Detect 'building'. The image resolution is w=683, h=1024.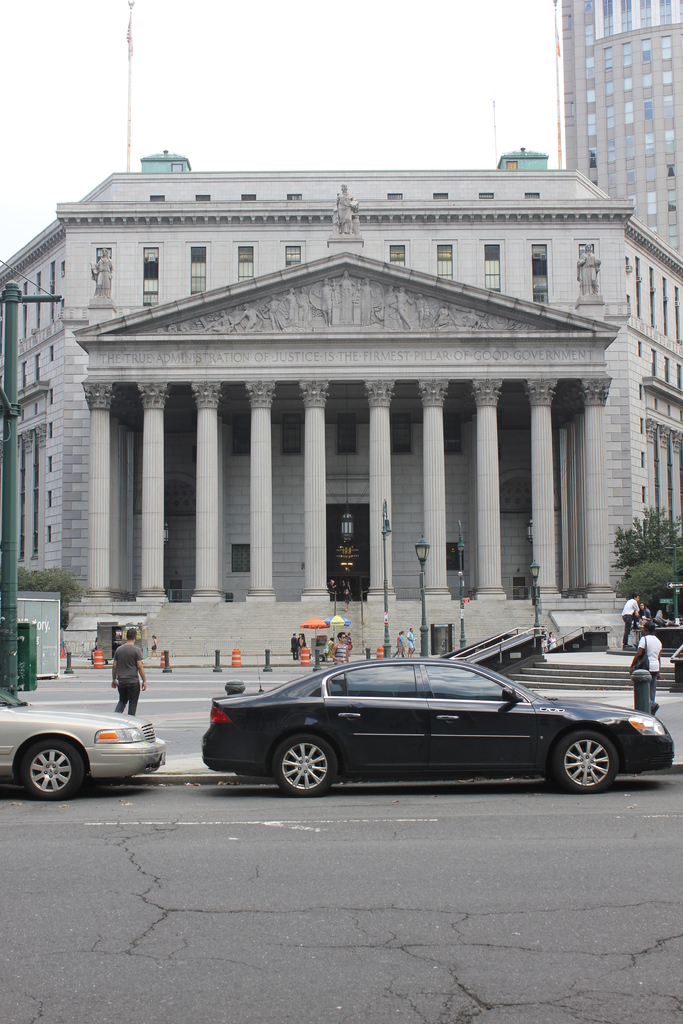
0:159:682:668.
